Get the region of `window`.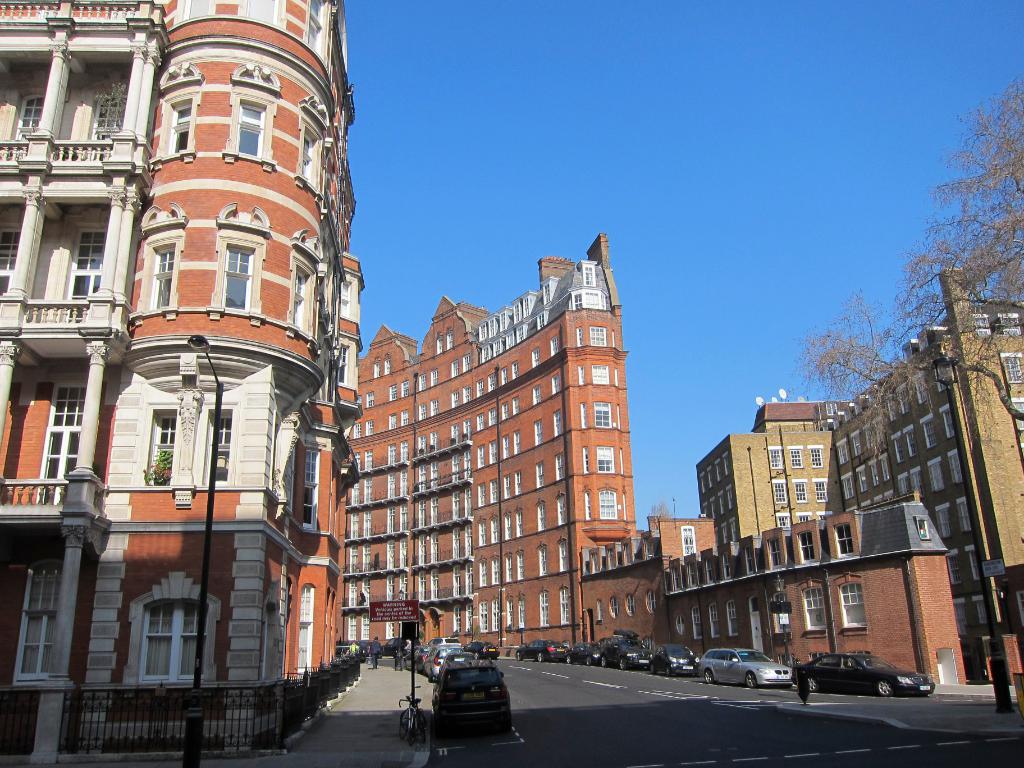
(531,349,538,370).
